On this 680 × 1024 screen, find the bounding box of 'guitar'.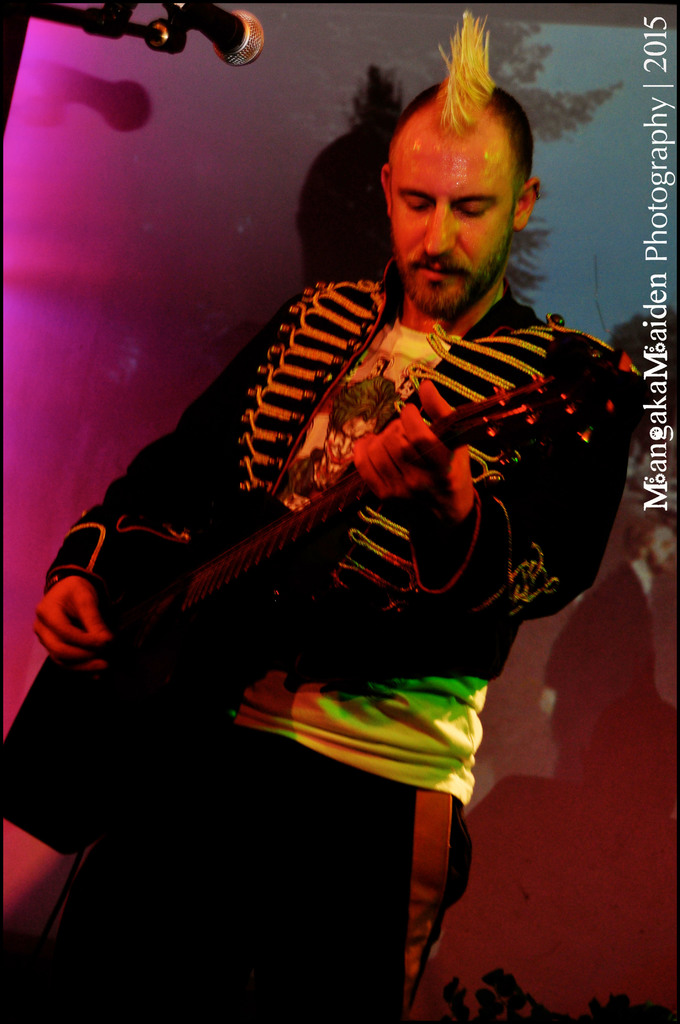
Bounding box: rect(52, 254, 633, 896).
